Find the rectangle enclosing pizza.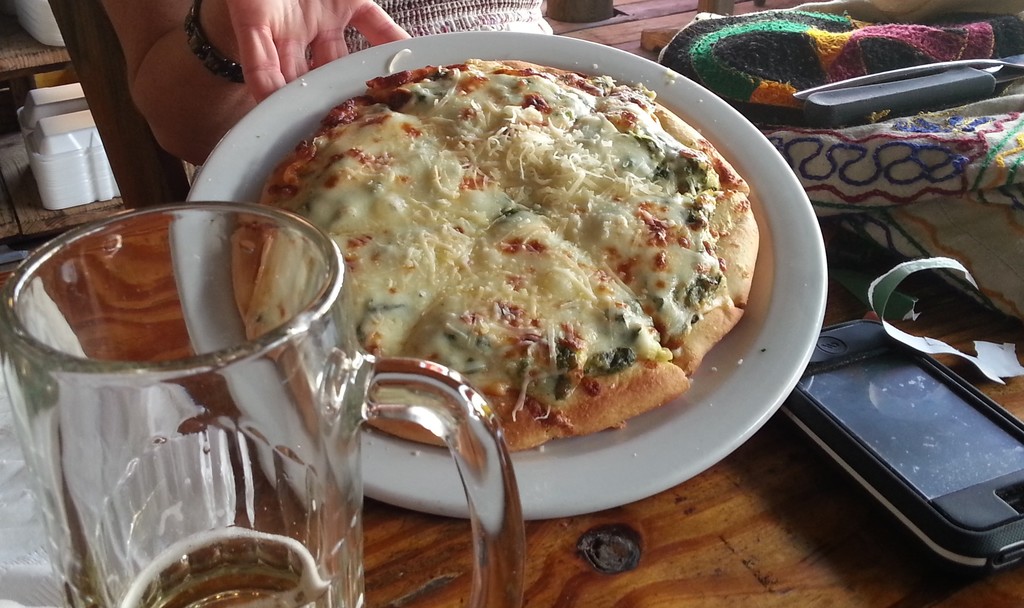
{"x1": 222, "y1": 54, "x2": 763, "y2": 445}.
